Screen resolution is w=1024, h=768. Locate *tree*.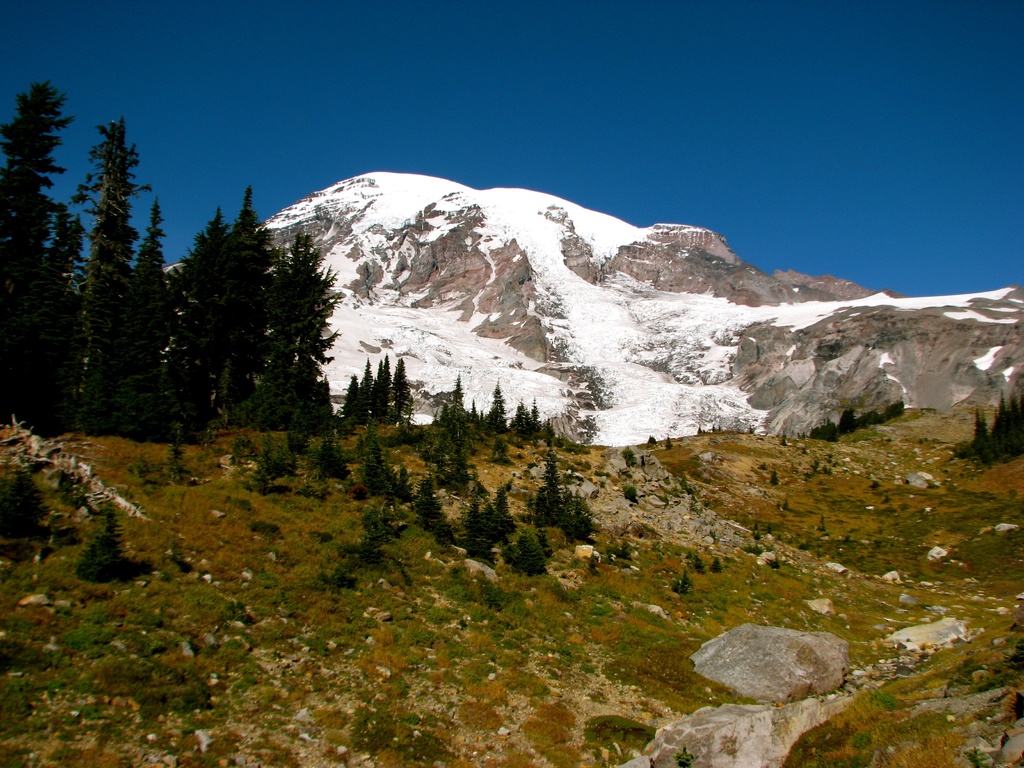
locate(755, 526, 763, 540).
